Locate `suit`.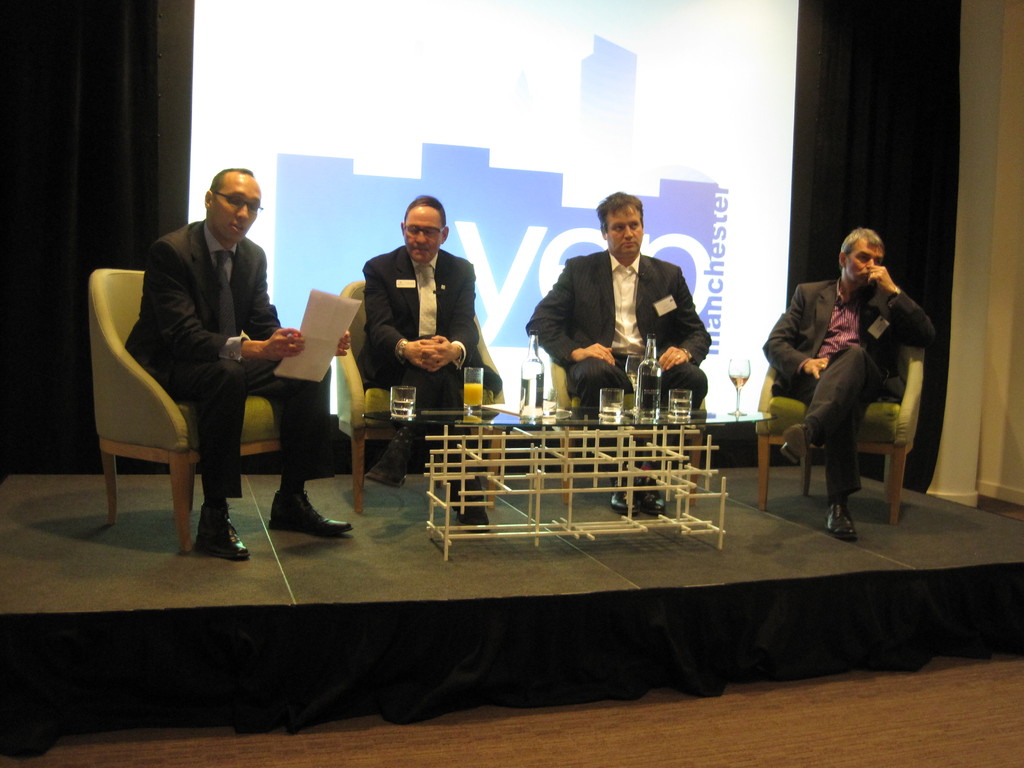
Bounding box: <bbox>357, 244, 503, 512</bbox>.
